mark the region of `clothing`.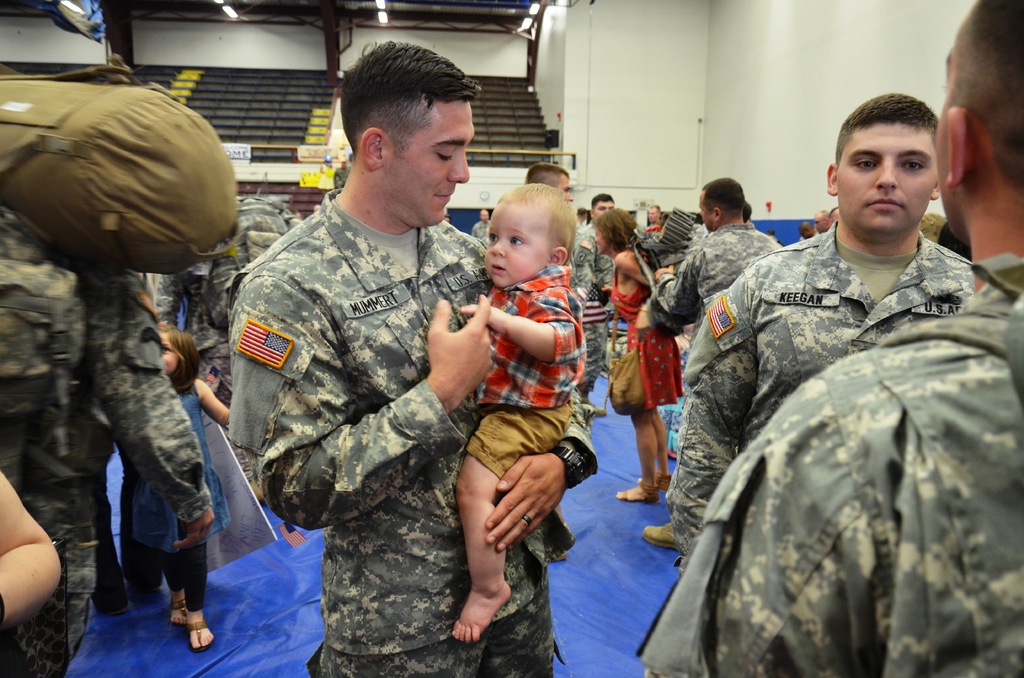
Region: [left=467, top=268, right=586, bottom=476].
